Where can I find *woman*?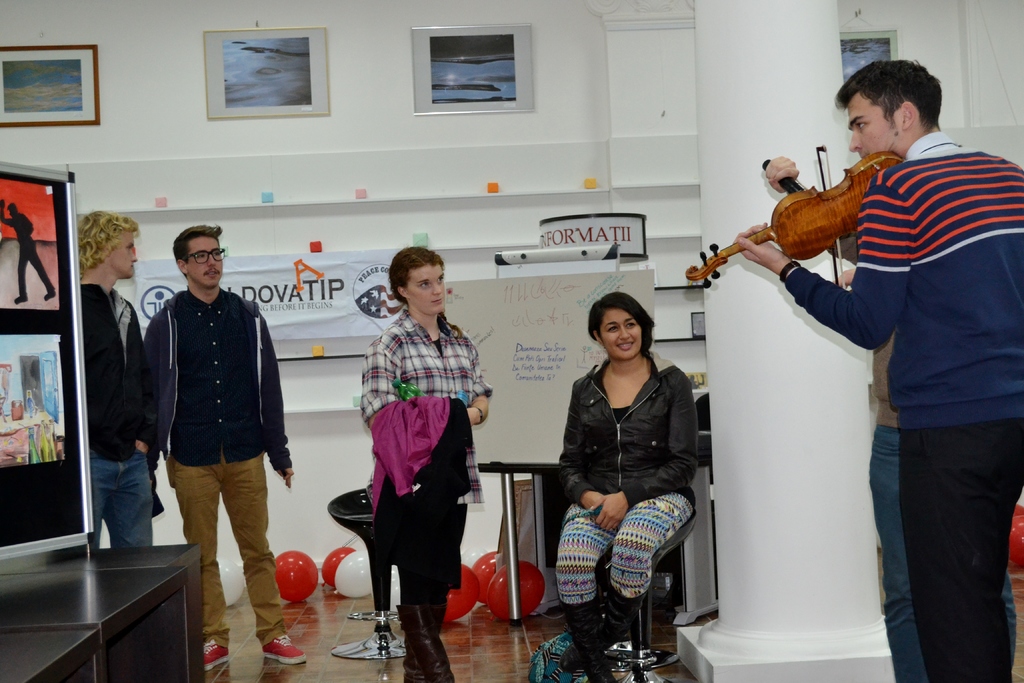
You can find it at l=355, t=242, r=493, b=682.
